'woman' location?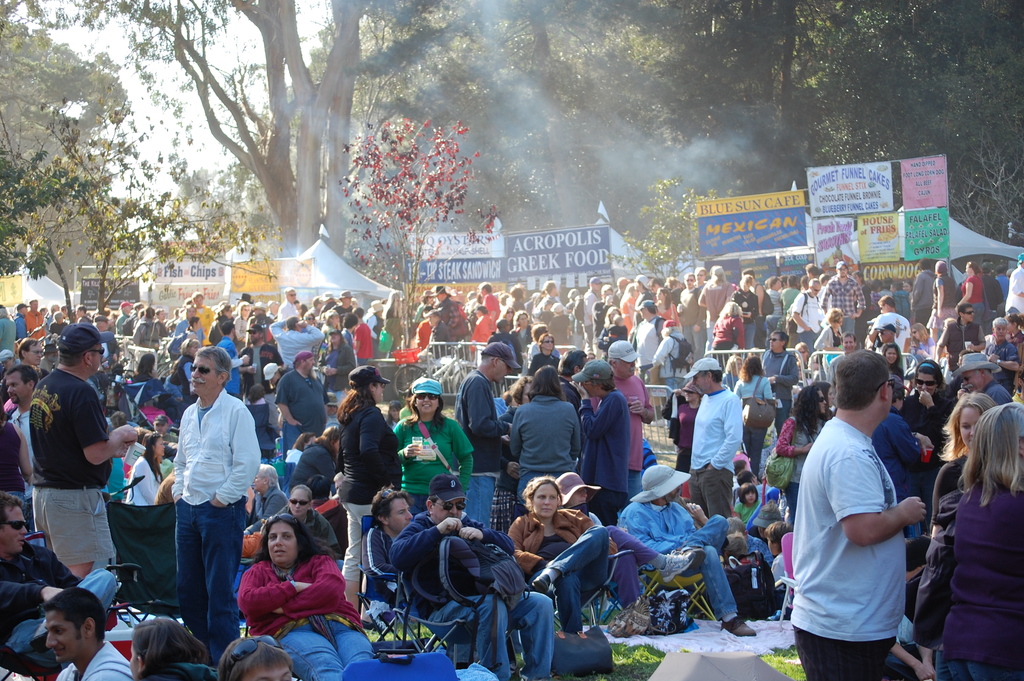
[left=130, top=352, right=160, bottom=386]
